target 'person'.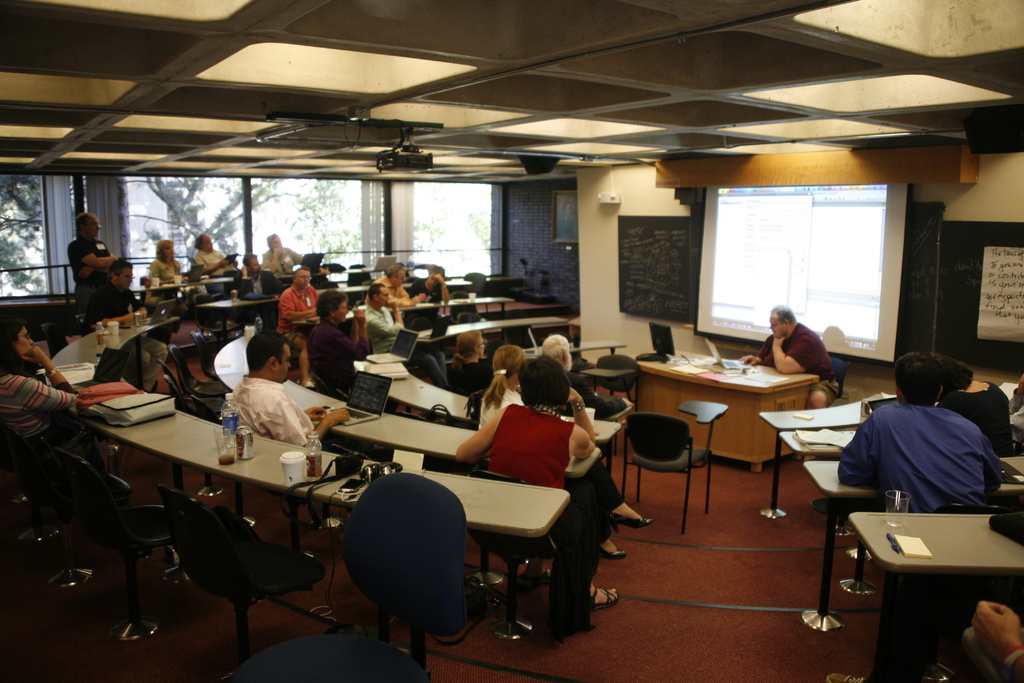
Target region: <box>271,263,319,383</box>.
